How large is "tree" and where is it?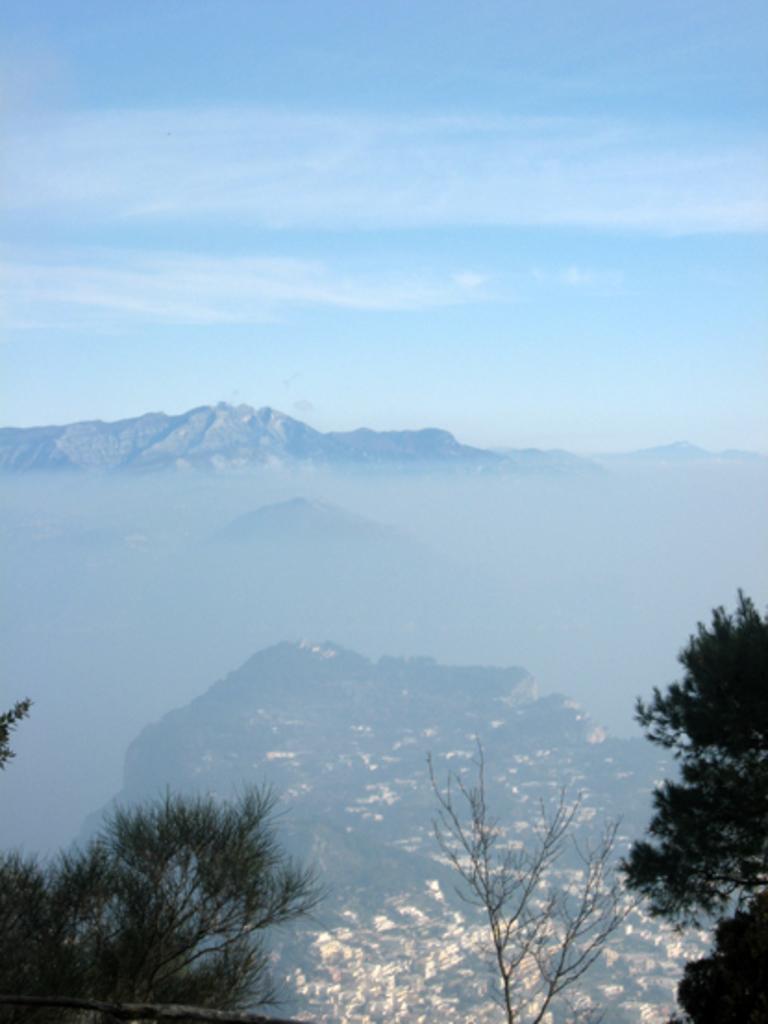
Bounding box: box(418, 733, 644, 1022).
